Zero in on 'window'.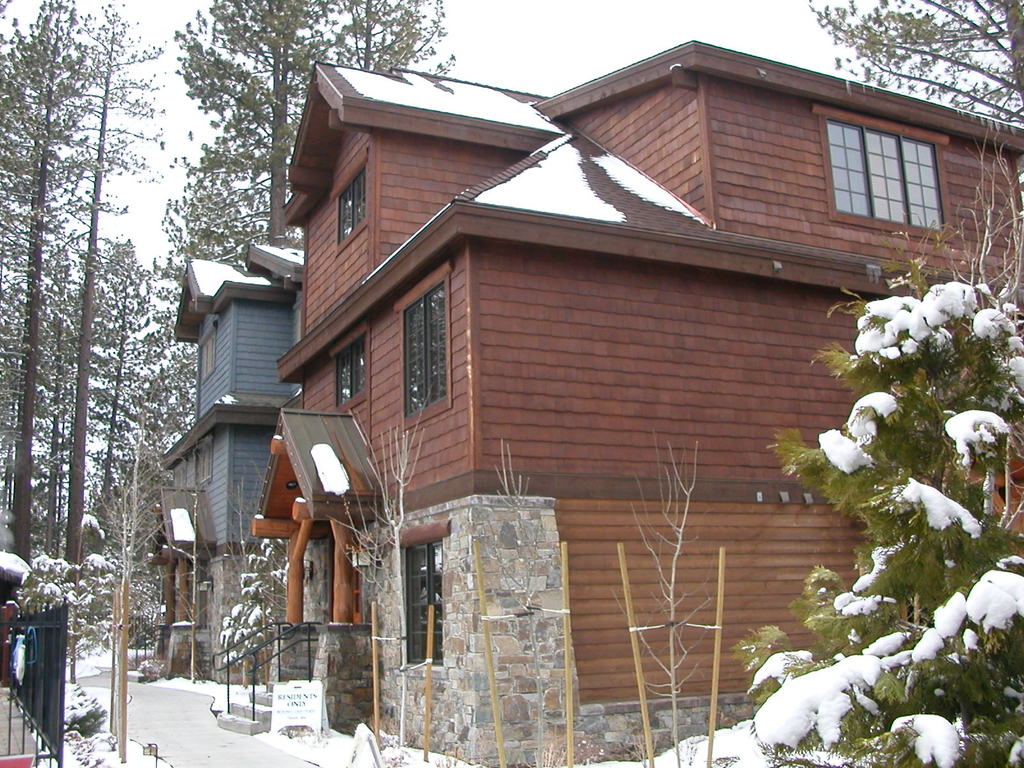
Zeroed in: <box>330,335,364,410</box>.
